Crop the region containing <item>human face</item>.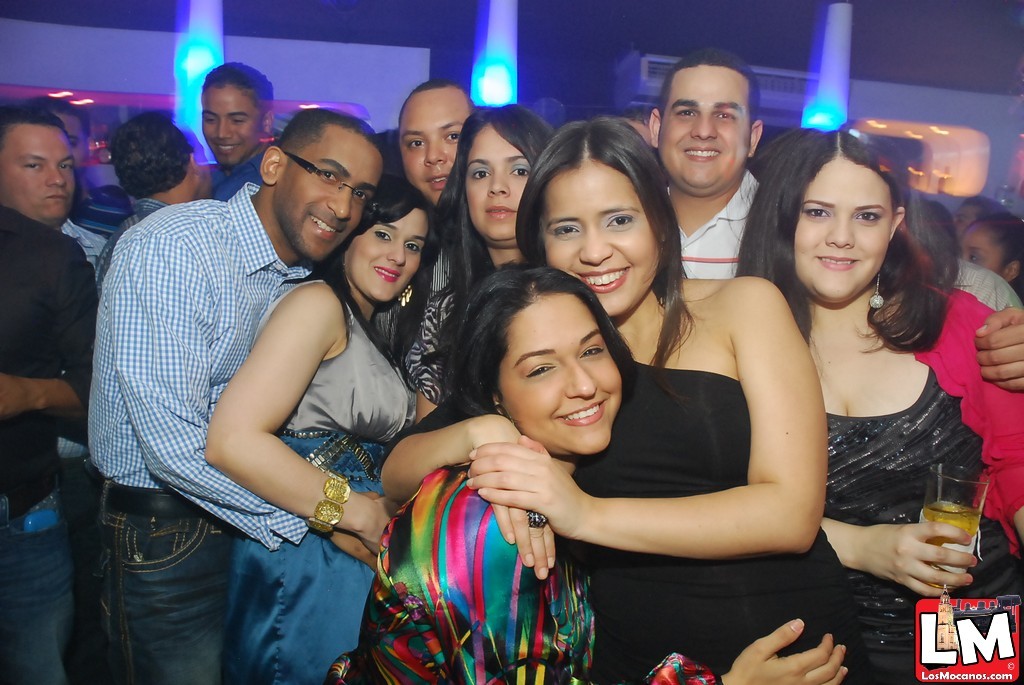
Crop region: (x1=959, y1=224, x2=1007, y2=271).
